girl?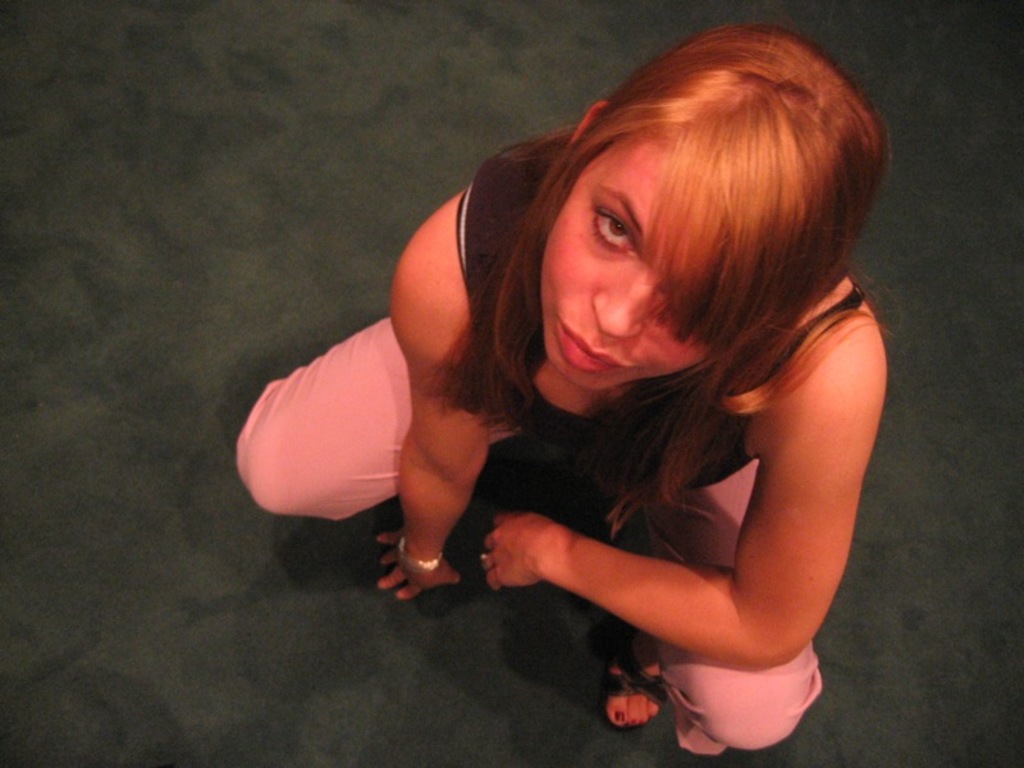
227:28:900:745
